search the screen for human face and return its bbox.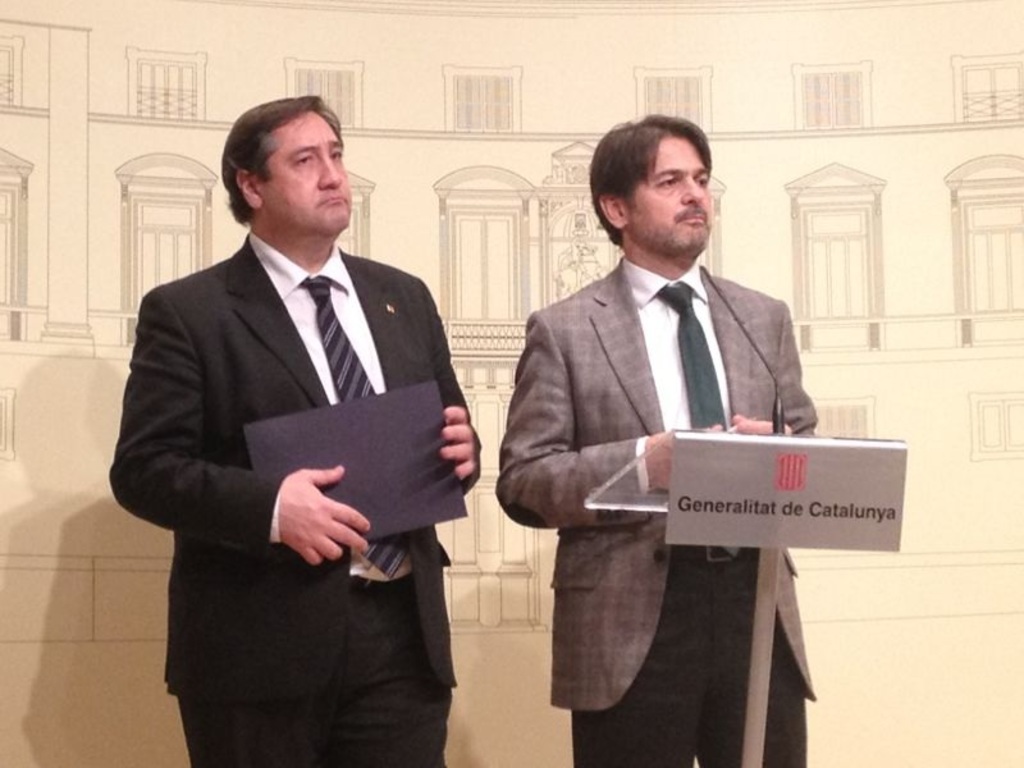
Found: detection(622, 138, 713, 256).
